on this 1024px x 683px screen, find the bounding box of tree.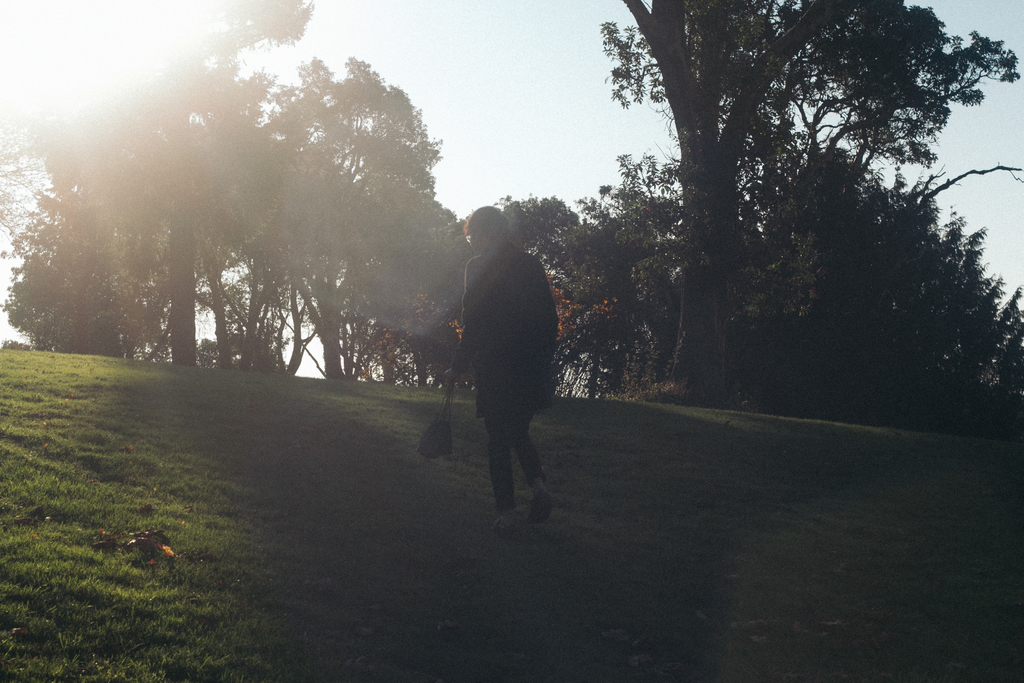
Bounding box: crop(0, 98, 56, 237).
